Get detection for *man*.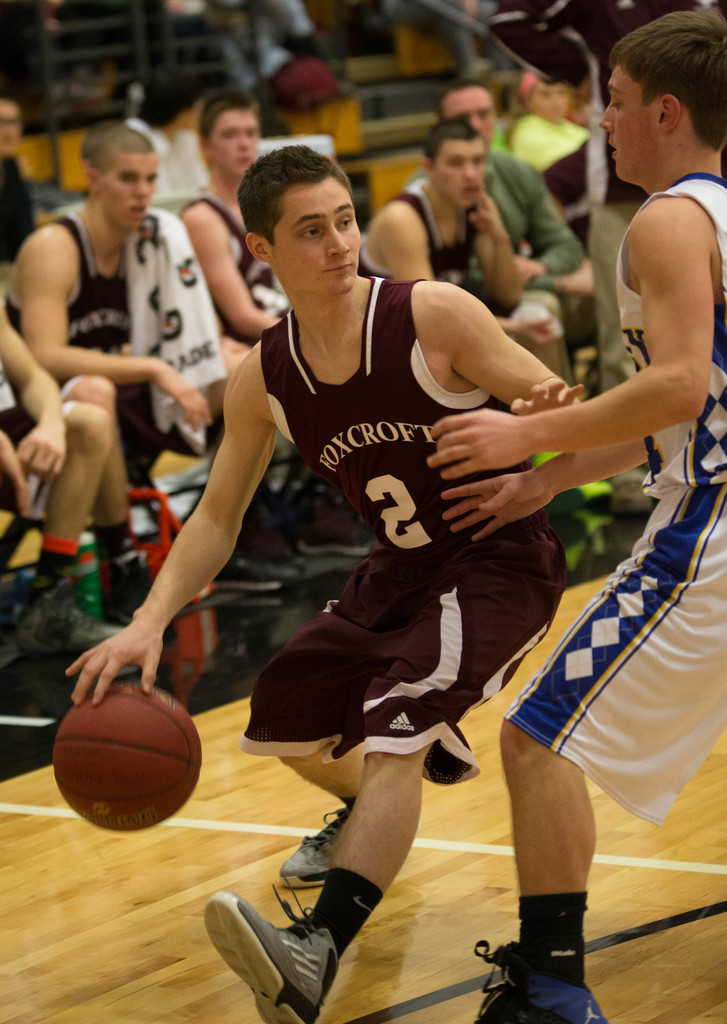
Detection: bbox(426, 12, 726, 1023).
